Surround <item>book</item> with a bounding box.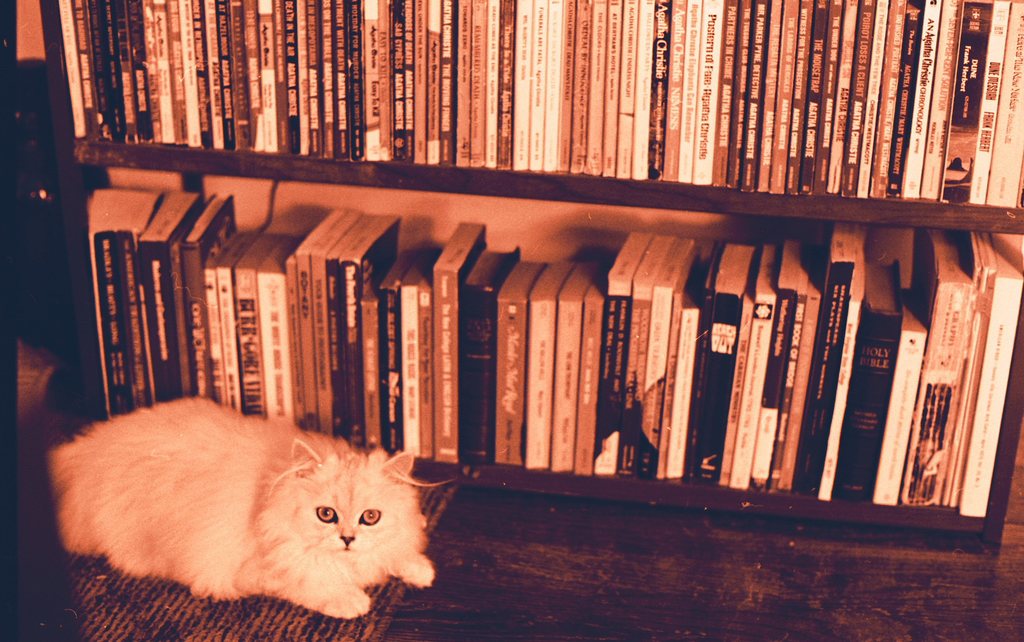
{"left": 490, "top": 0, "right": 516, "bottom": 166}.
